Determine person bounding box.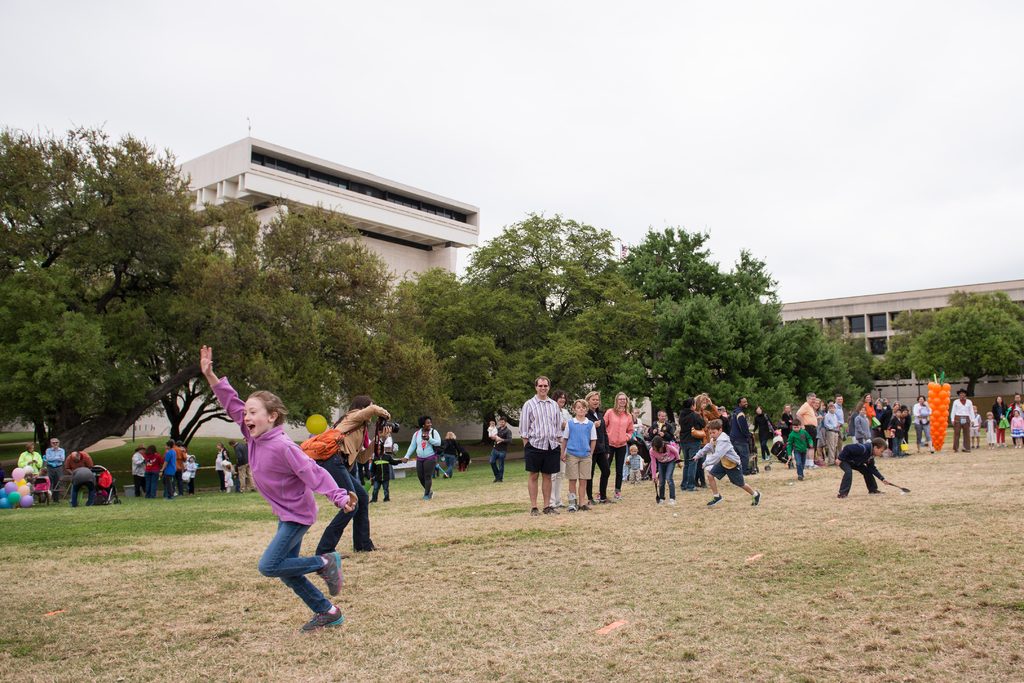
Determined: [488, 415, 513, 478].
